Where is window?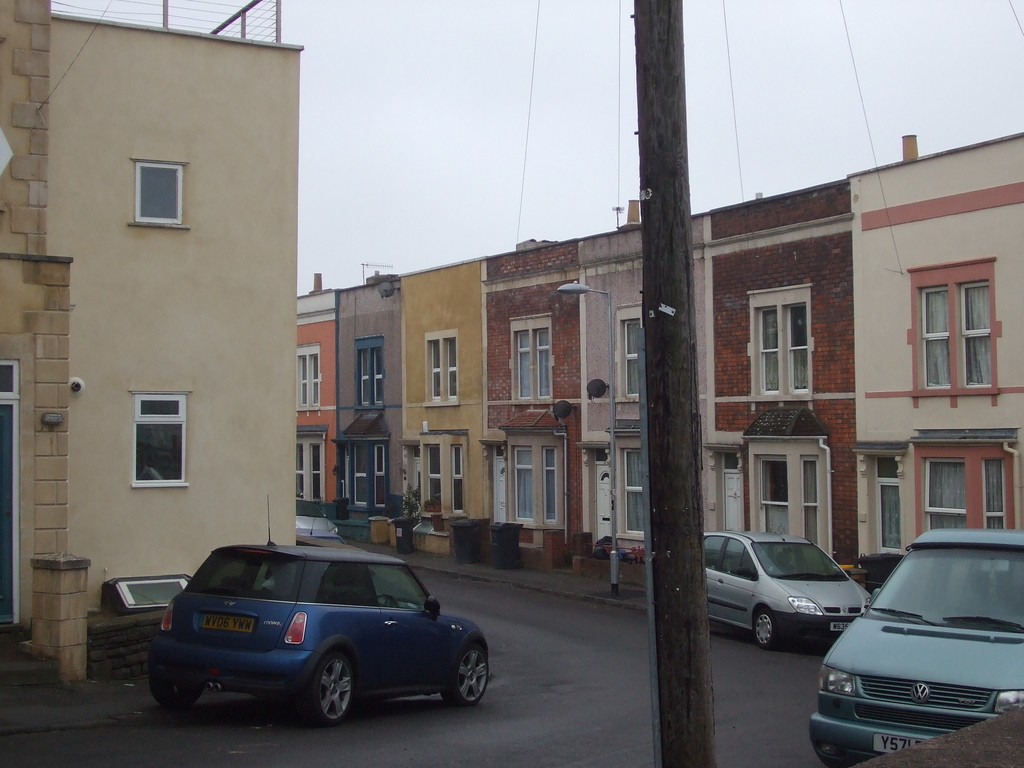
(452,445,465,511).
